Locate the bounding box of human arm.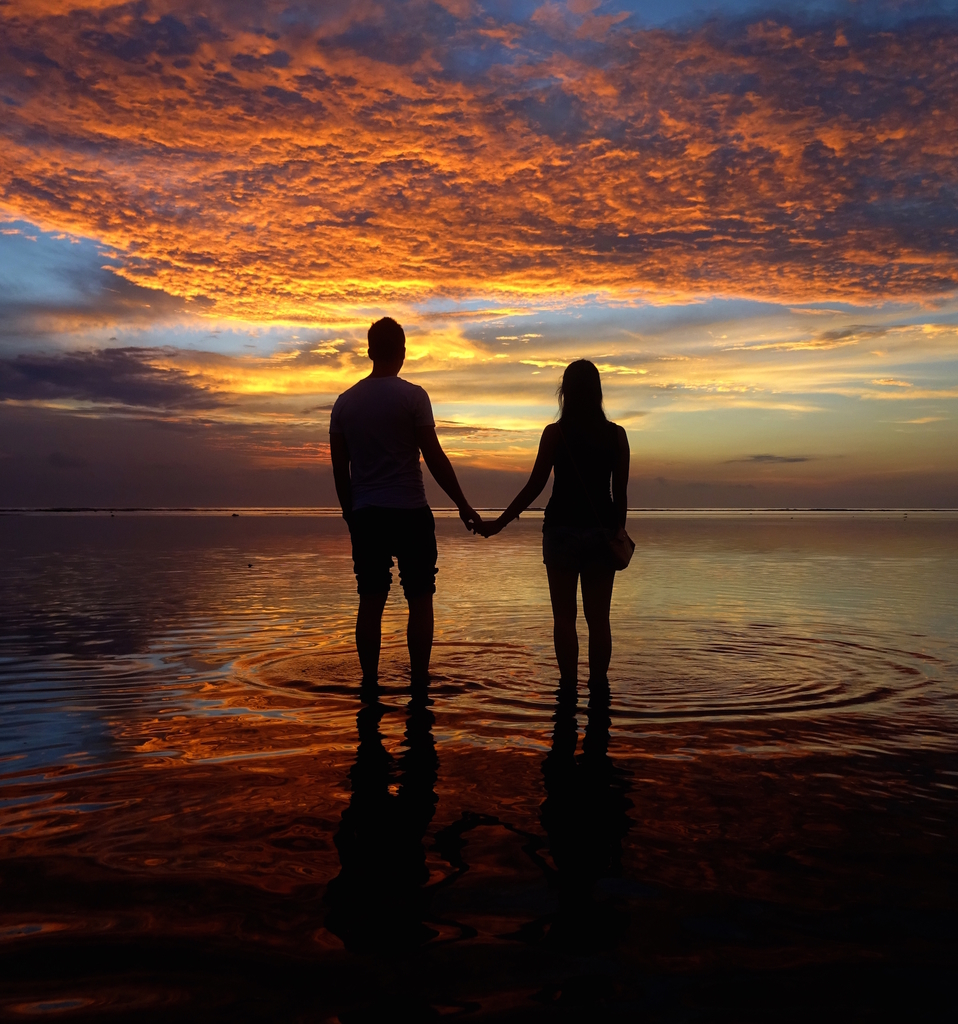
Bounding box: region(323, 390, 362, 550).
